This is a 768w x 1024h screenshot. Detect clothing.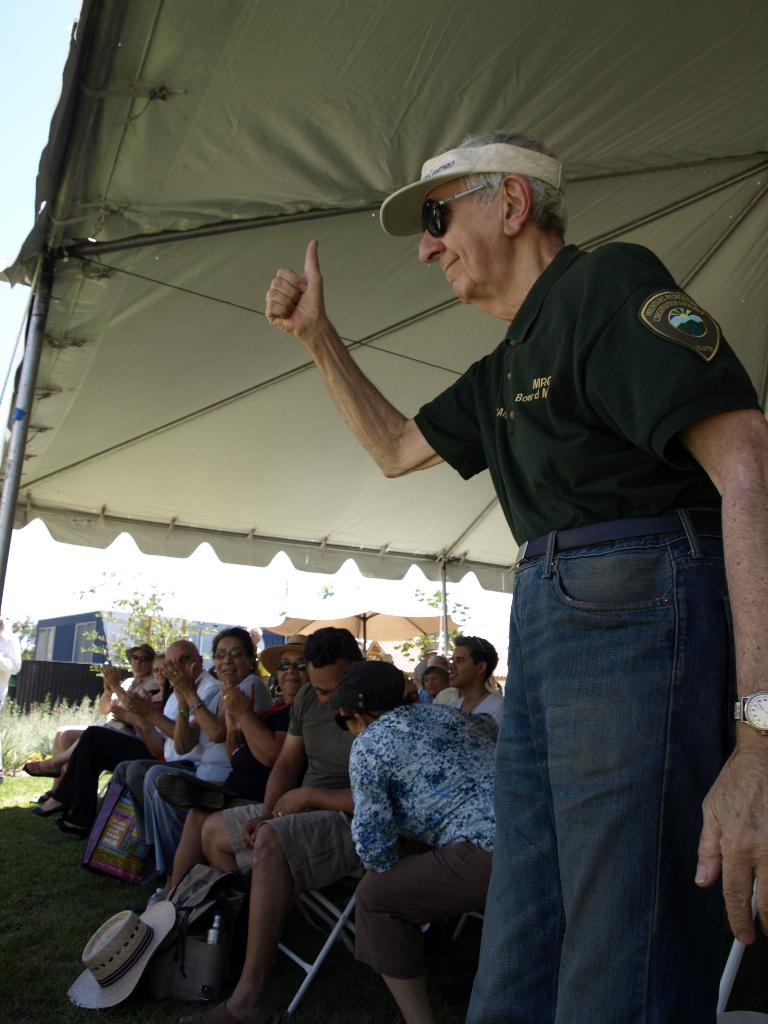
pyautogui.locateOnScreen(44, 727, 141, 830).
